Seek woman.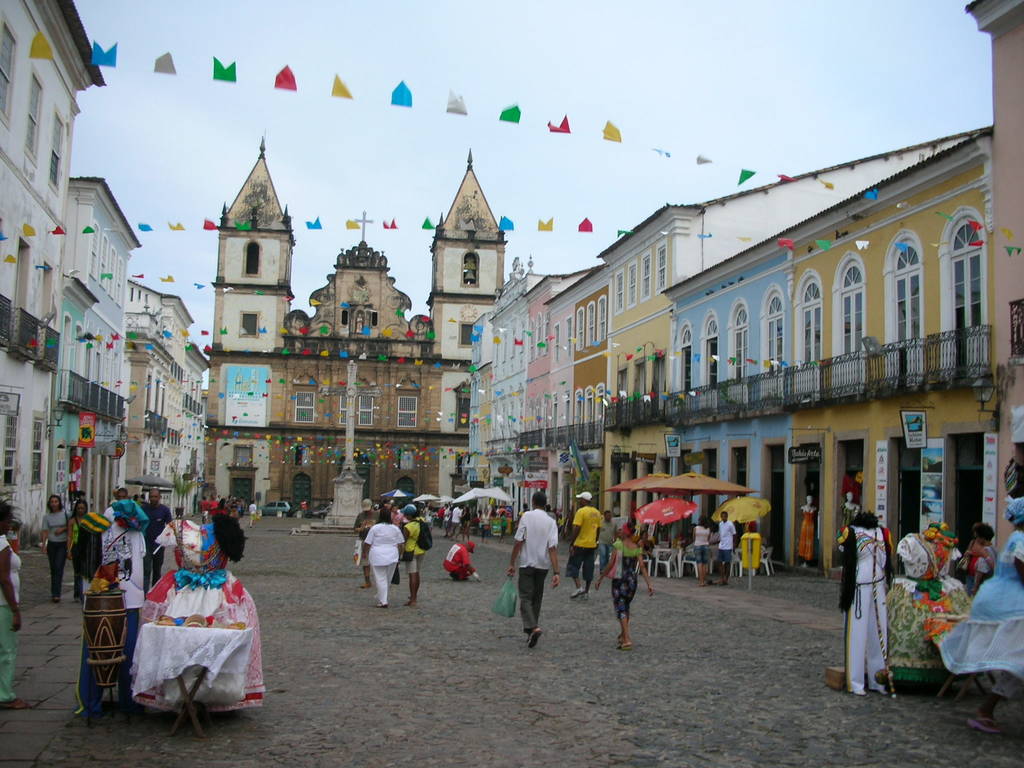
bbox=[840, 492, 860, 534].
